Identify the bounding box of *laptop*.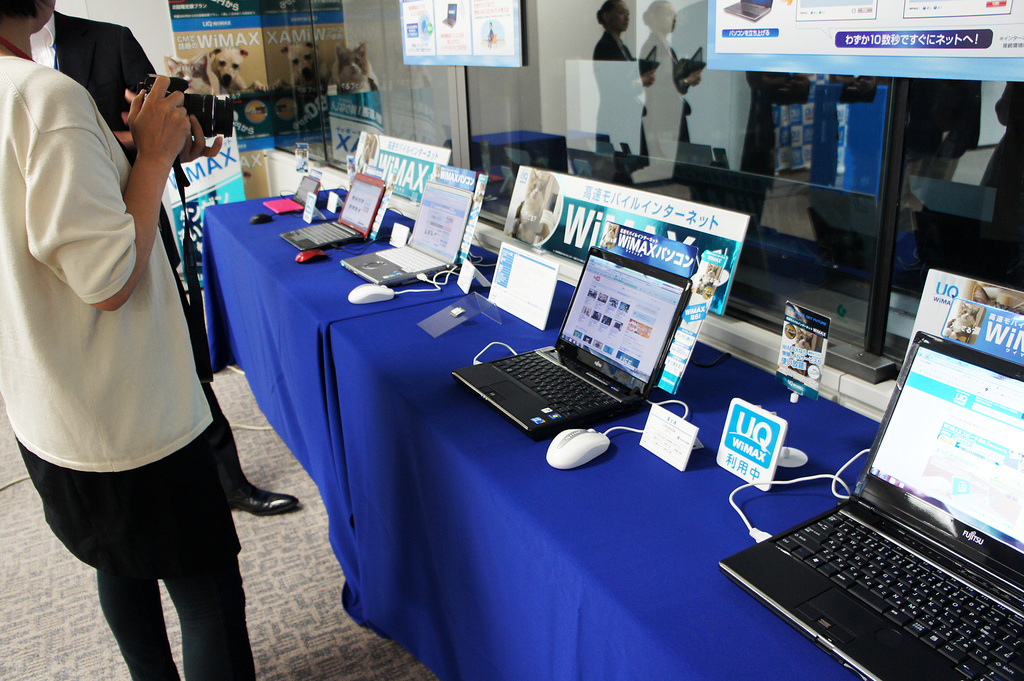
select_region(450, 246, 691, 444).
